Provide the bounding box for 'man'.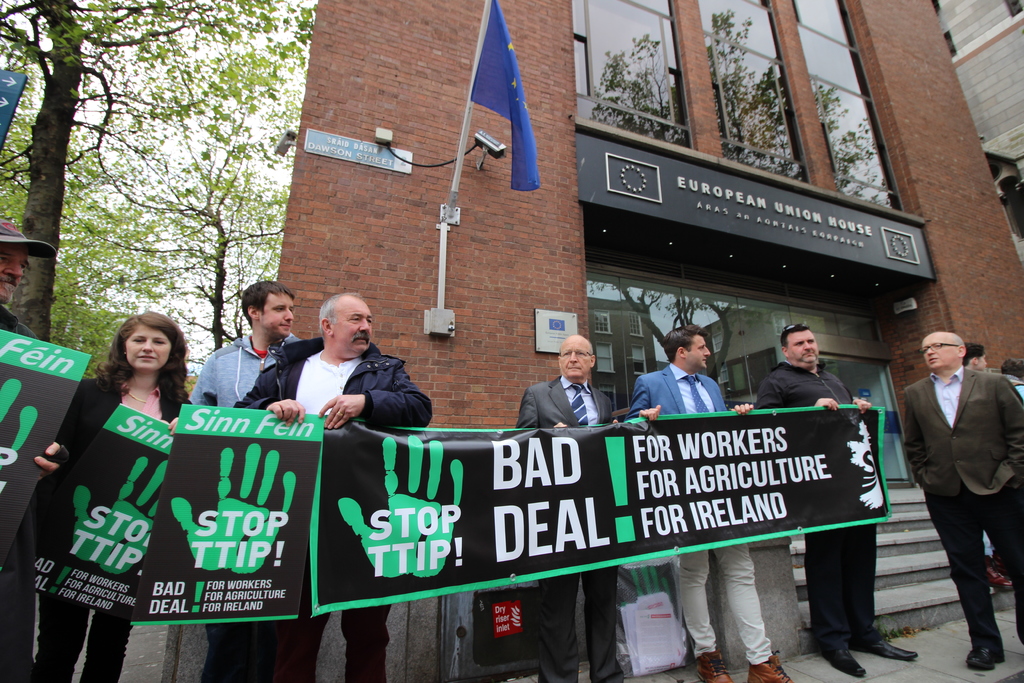
bbox(514, 329, 632, 682).
